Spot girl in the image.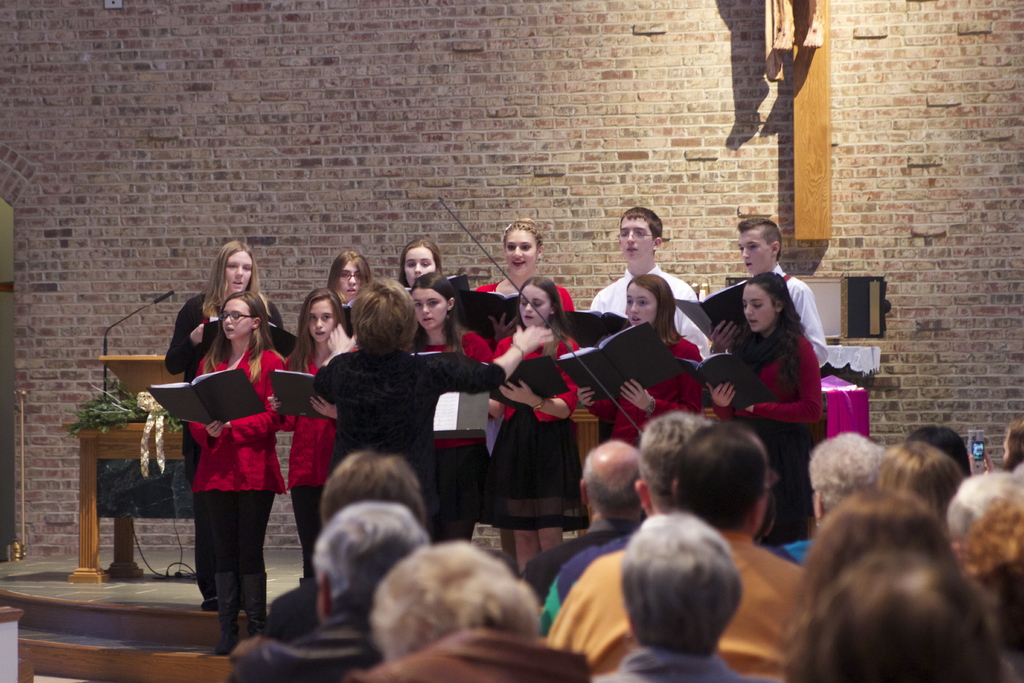
girl found at 283/298/362/577.
